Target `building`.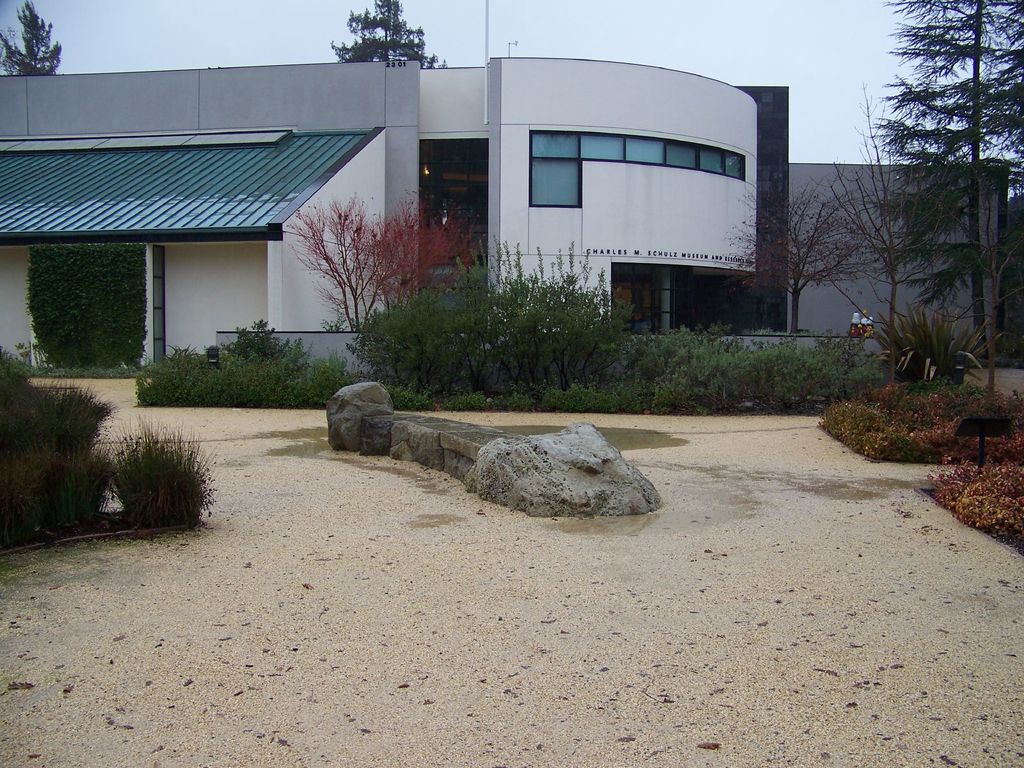
Target region: <box>0,58,1011,372</box>.
